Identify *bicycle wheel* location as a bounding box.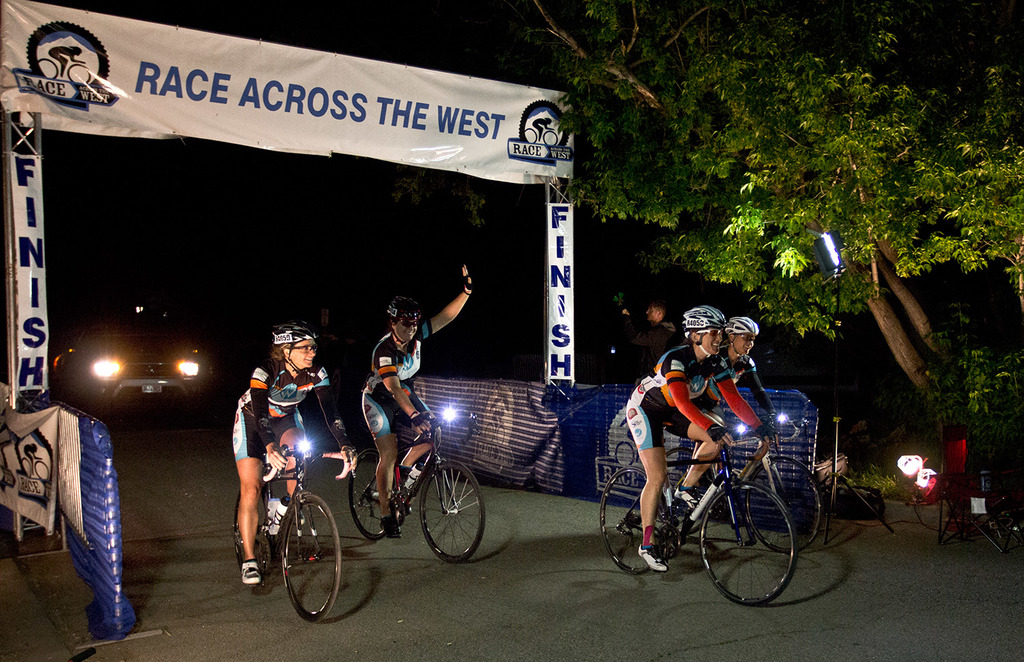
rect(35, 60, 61, 83).
